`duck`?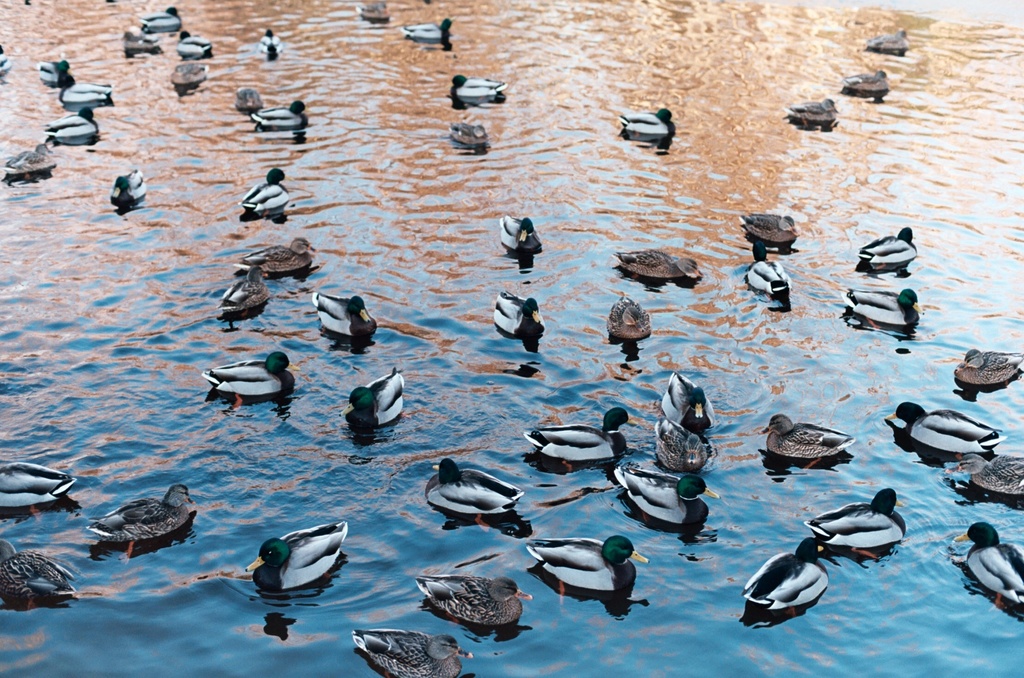
<box>200,347,300,409</box>
